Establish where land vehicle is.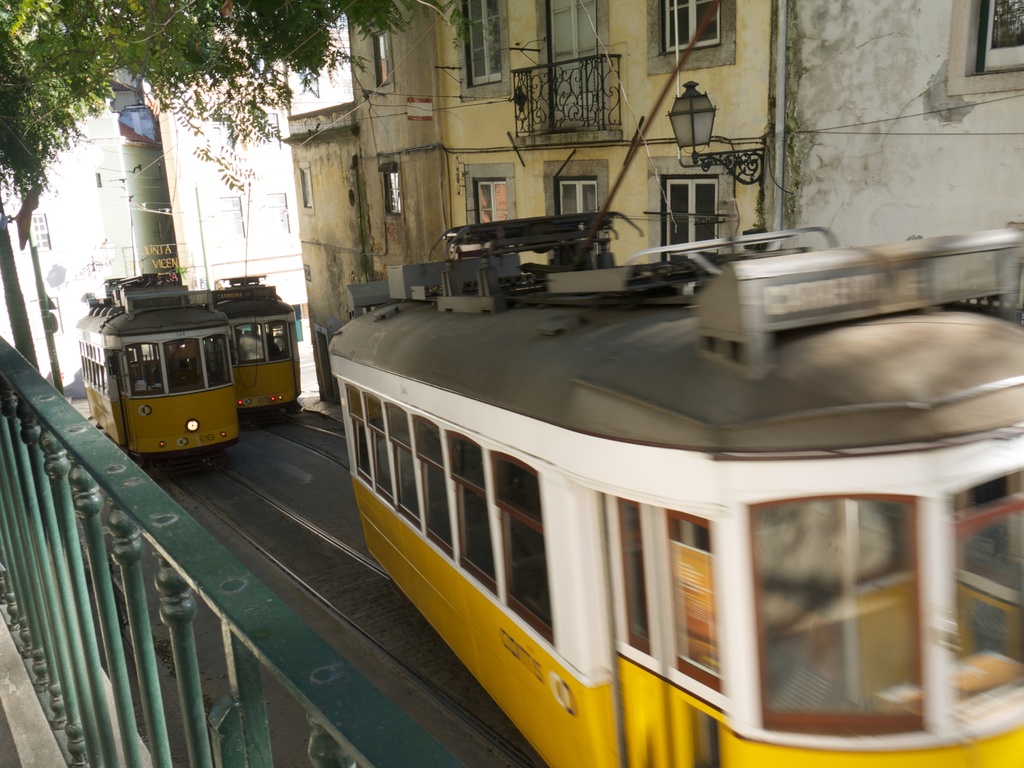
Established at left=325, top=212, right=1023, bottom=767.
